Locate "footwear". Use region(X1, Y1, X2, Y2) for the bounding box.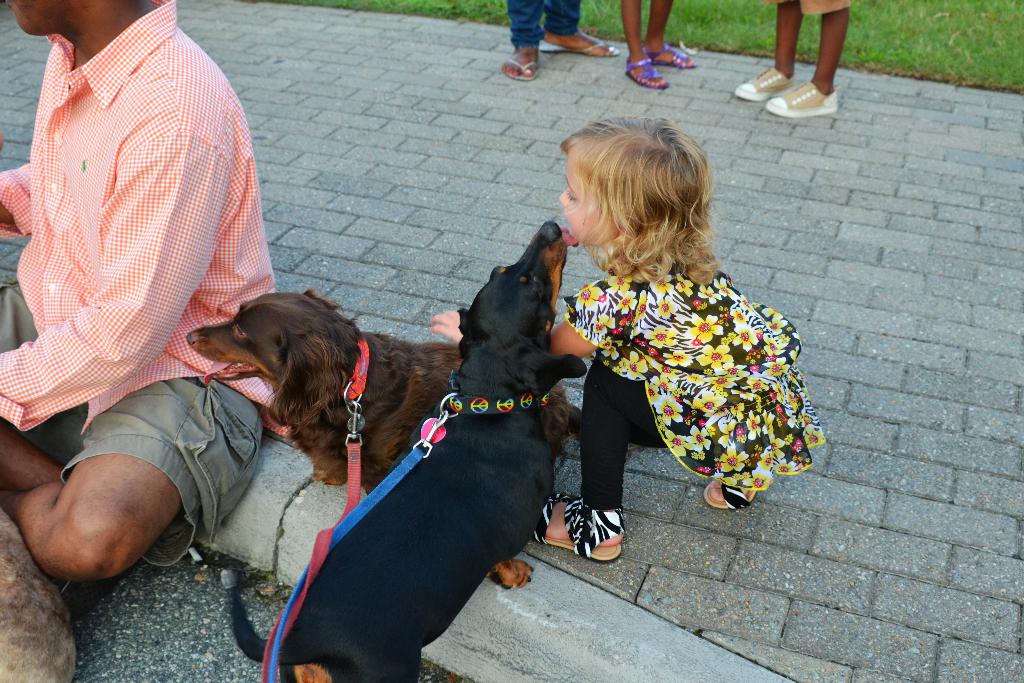
region(650, 45, 694, 69).
